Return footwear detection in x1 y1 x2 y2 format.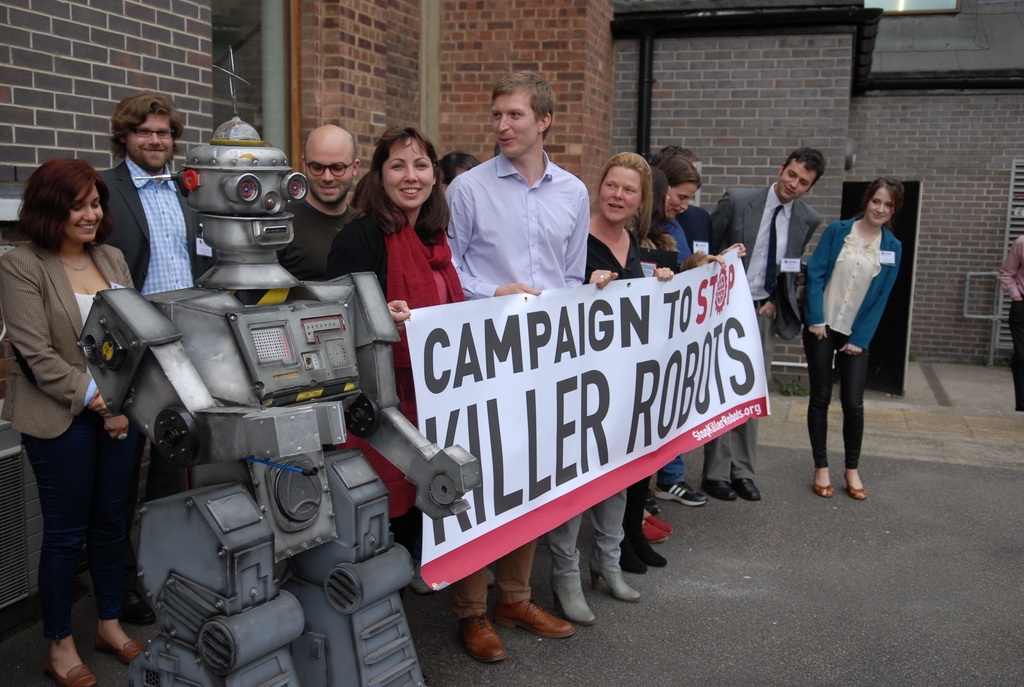
458 613 511 665.
